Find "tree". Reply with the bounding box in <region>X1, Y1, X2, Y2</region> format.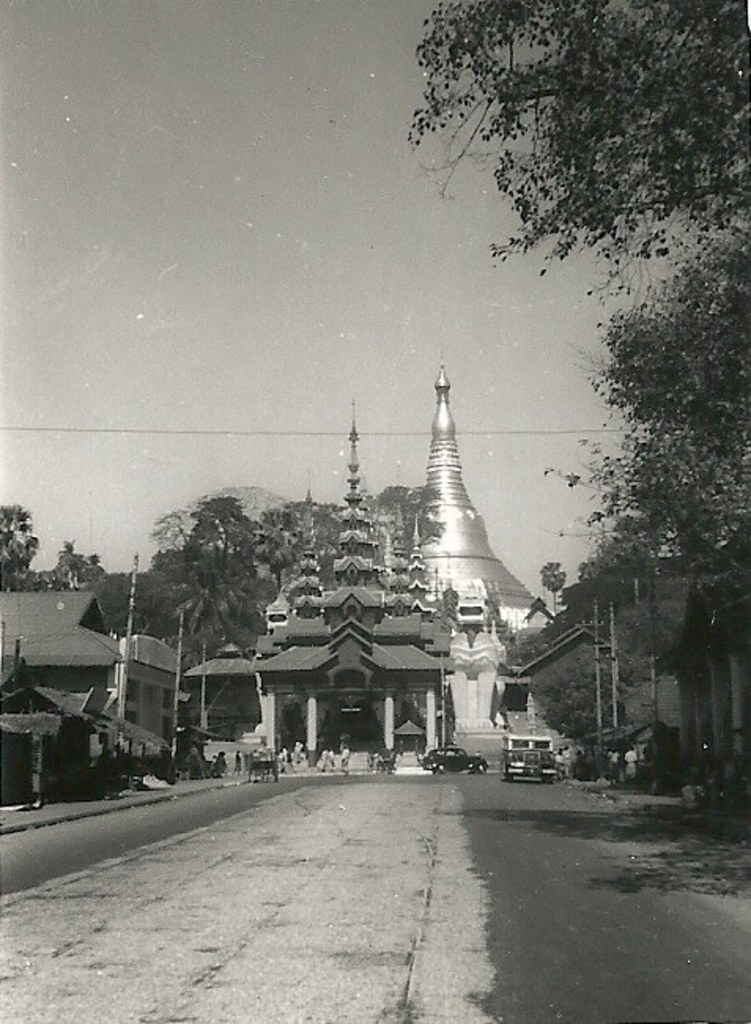
<region>93, 479, 312, 682</region>.
